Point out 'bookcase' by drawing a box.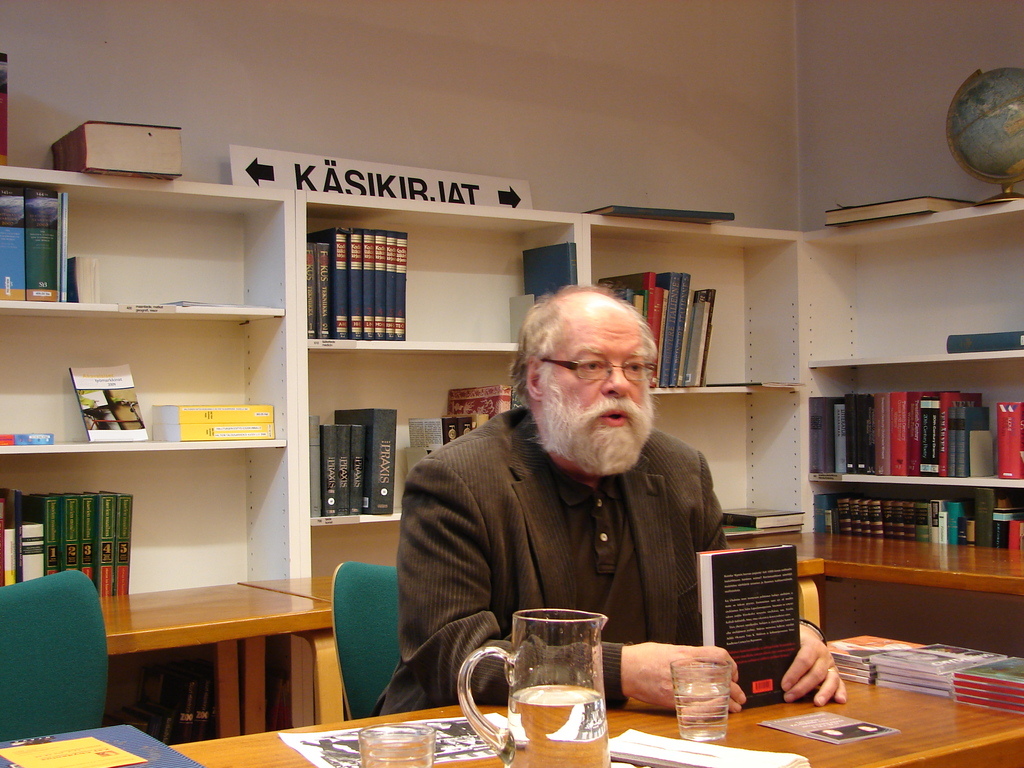
box(805, 195, 1023, 549).
